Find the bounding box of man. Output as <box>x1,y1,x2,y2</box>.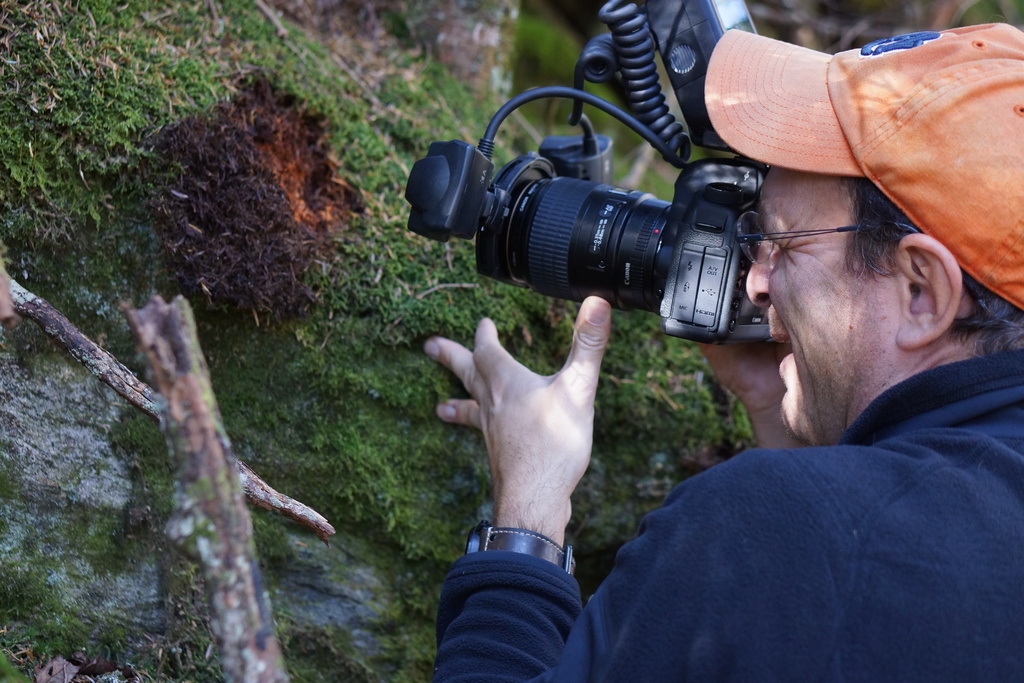
<box>429,31,1023,682</box>.
